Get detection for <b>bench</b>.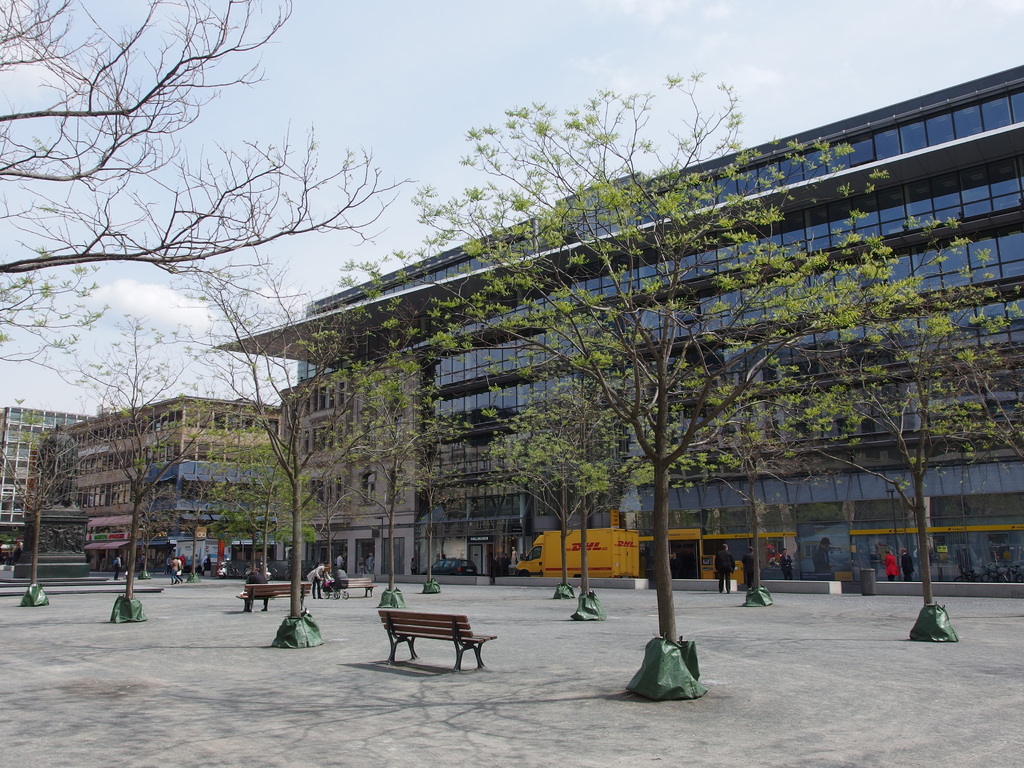
Detection: <bbox>380, 603, 499, 680</bbox>.
